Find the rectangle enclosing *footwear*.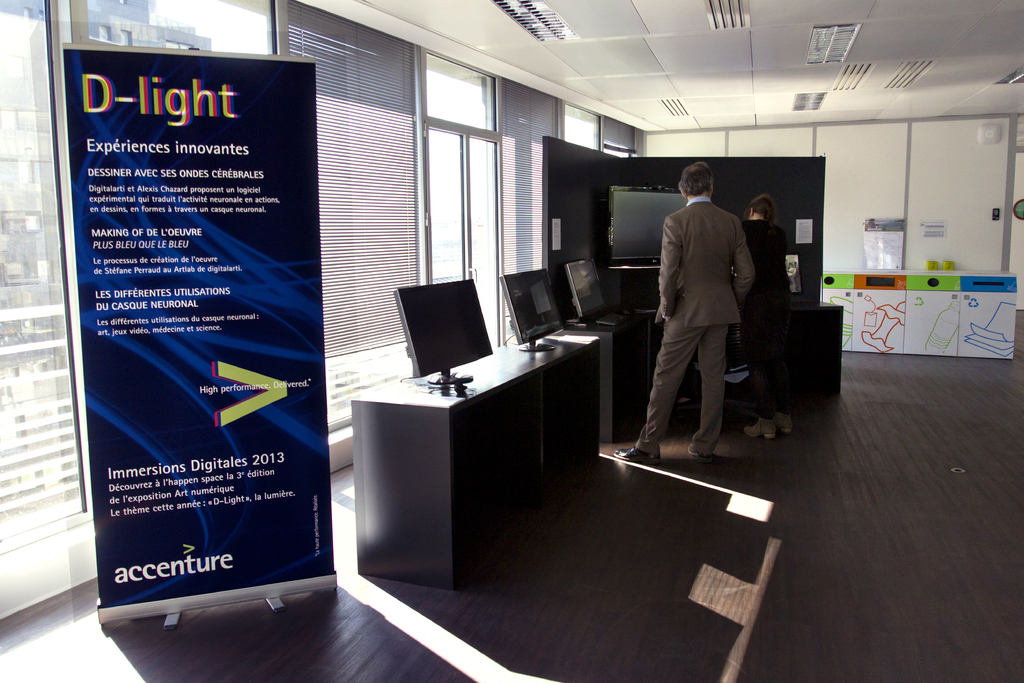
(left=744, top=418, right=777, bottom=440).
